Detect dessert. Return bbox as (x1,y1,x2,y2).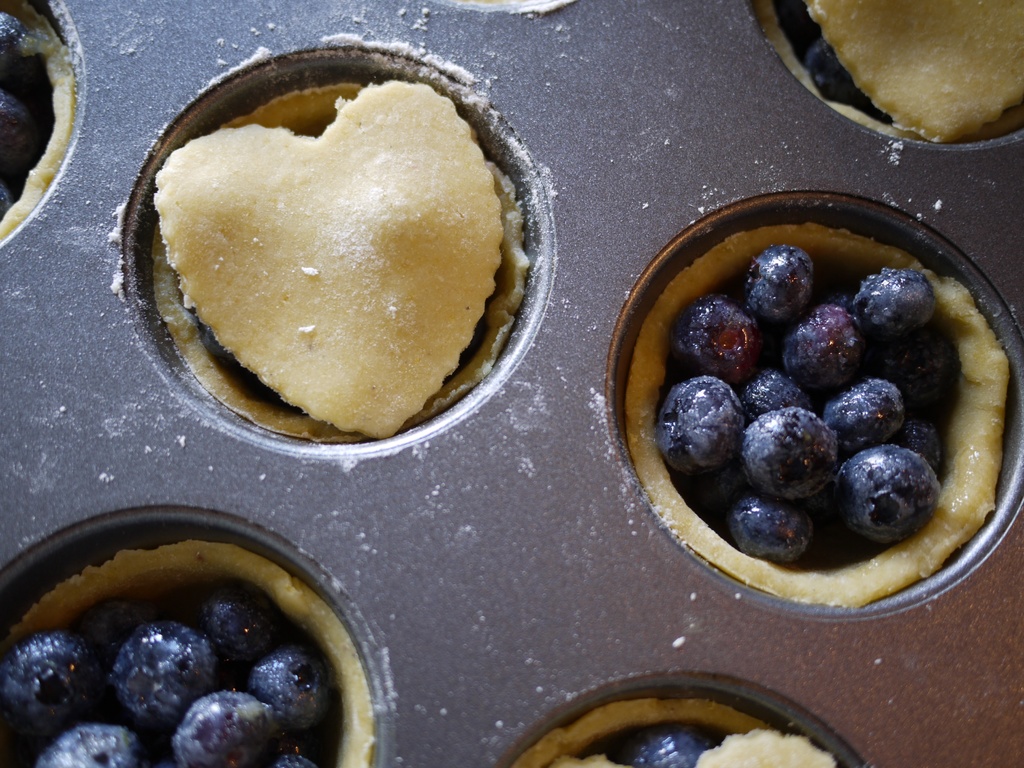
(147,82,534,430).
